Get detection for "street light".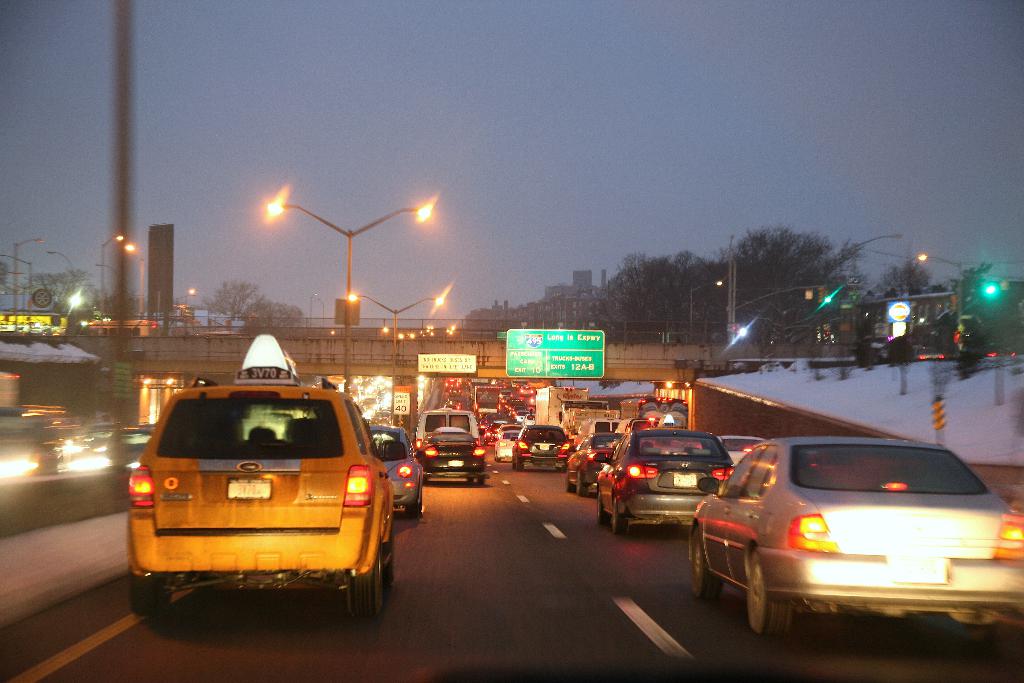
Detection: locate(690, 277, 731, 345).
